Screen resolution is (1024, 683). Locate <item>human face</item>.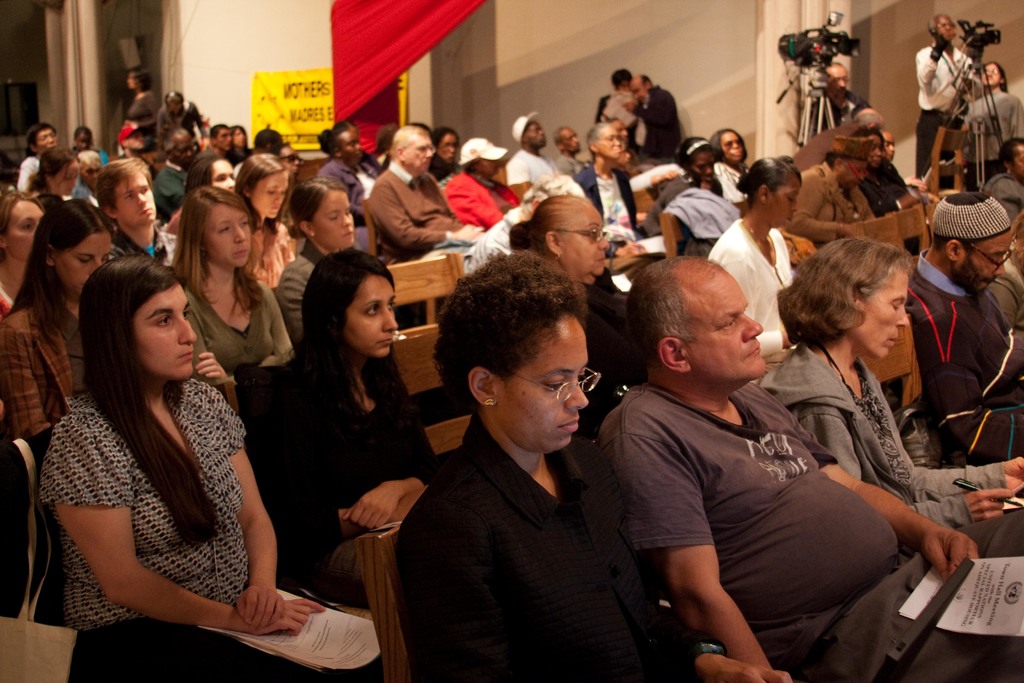
[856,272,908,358].
